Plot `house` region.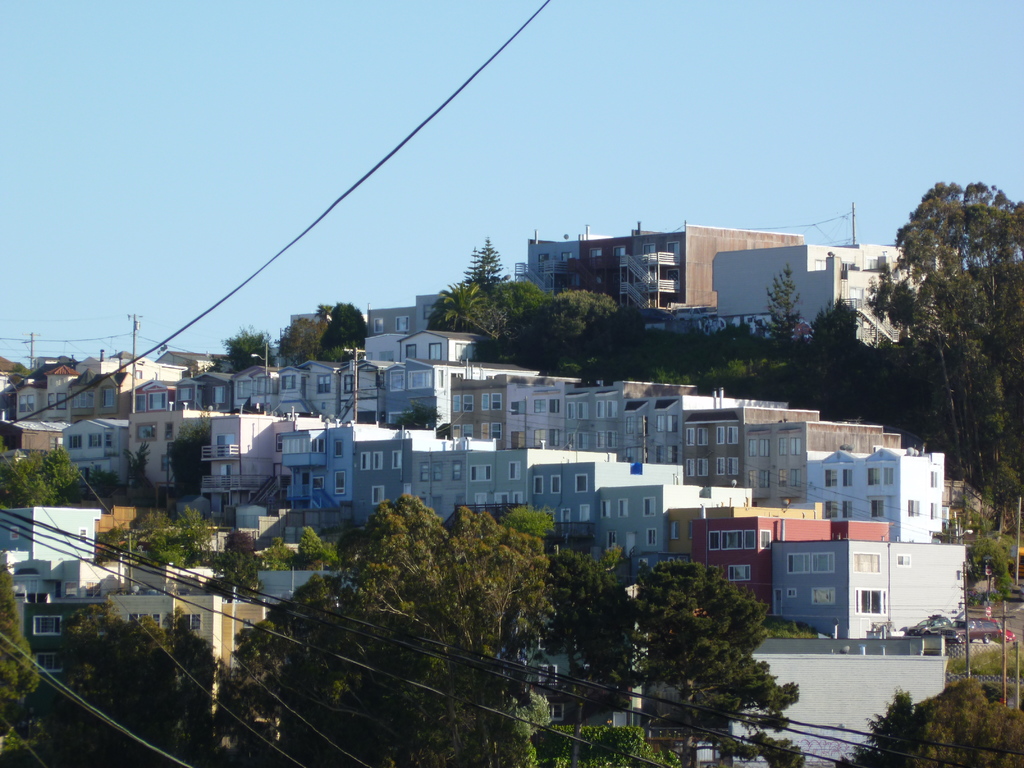
Plotted at left=15, top=376, right=40, bottom=408.
